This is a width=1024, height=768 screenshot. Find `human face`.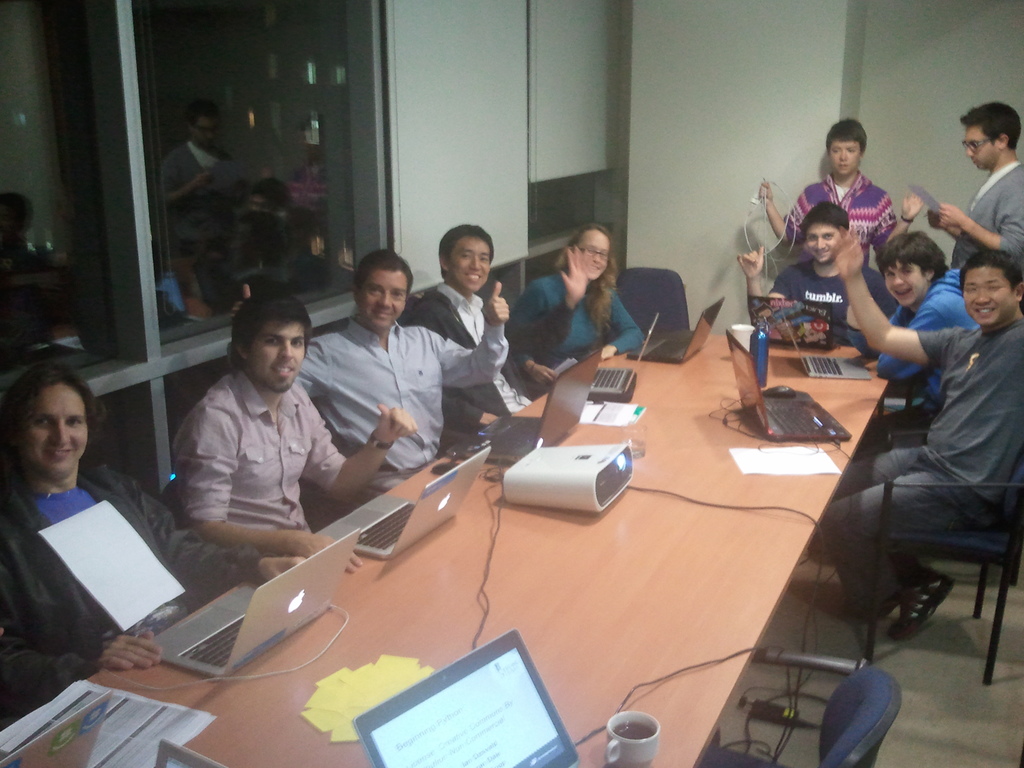
Bounding box: {"left": 19, "top": 380, "right": 90, "bottom": 470}.
